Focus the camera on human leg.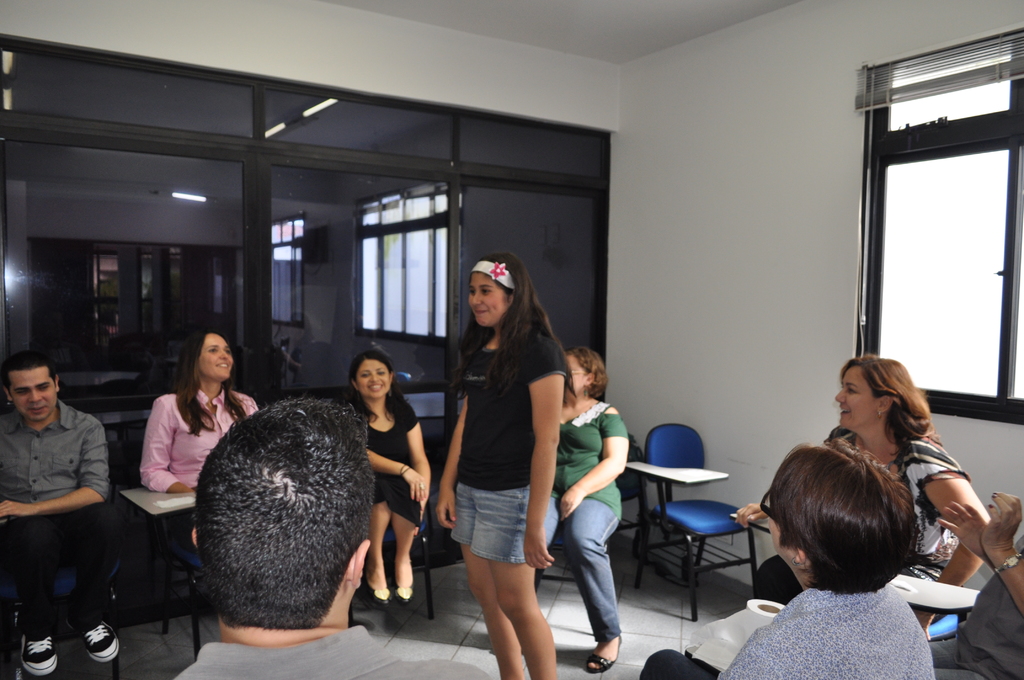
Focus region: l=475, t=487, r=557, b=679.
